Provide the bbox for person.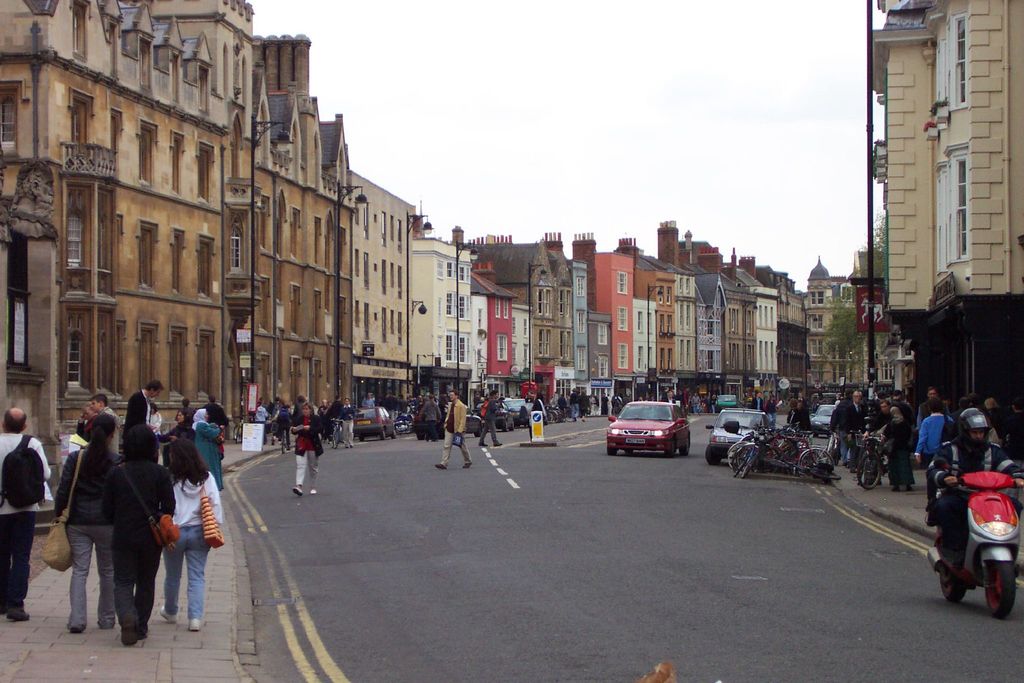
crop(922, 404, 1022, 563).
